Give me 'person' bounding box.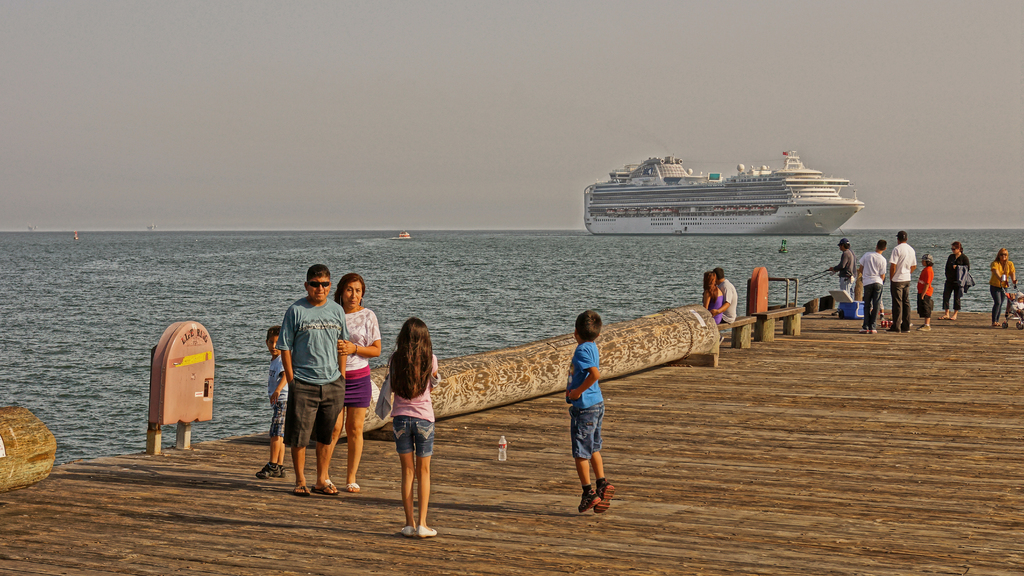
{"x1": 699, "y1": 273, "x2": 721, "y2": 330}.
